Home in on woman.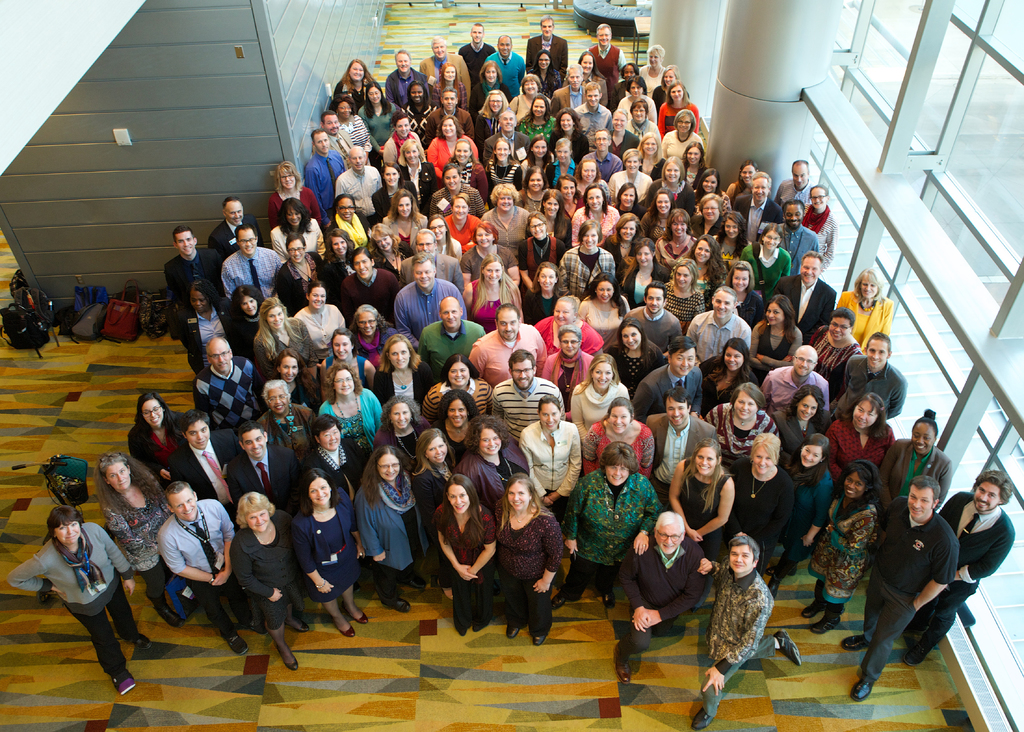
Homed in at locate(618, 184, 645, 215).
